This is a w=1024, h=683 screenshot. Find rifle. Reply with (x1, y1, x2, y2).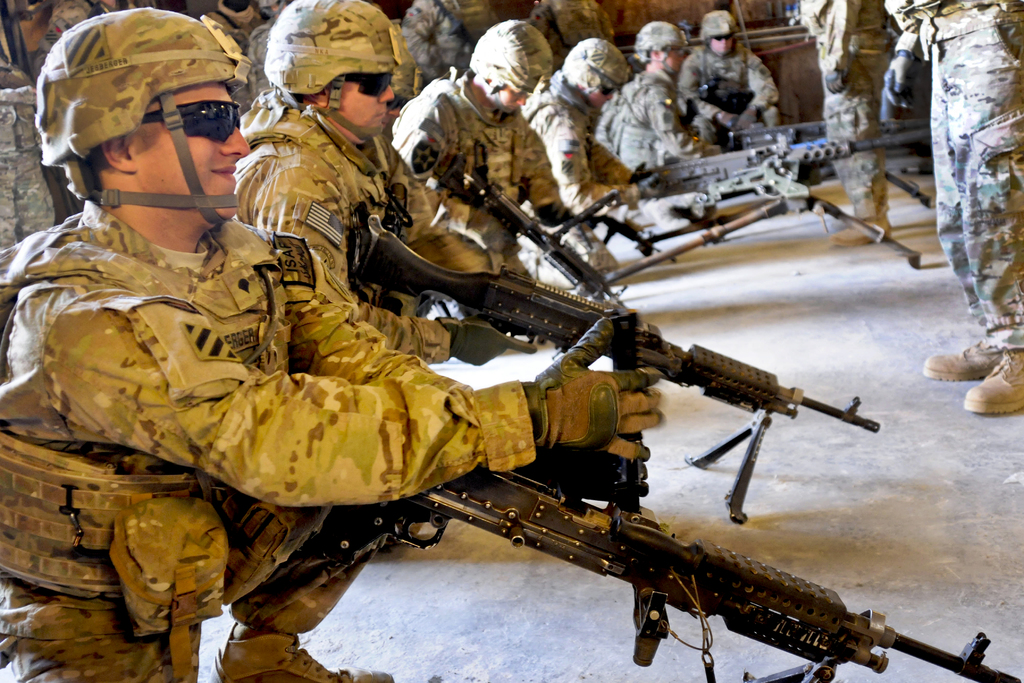
(340, 205, 885, 534).
